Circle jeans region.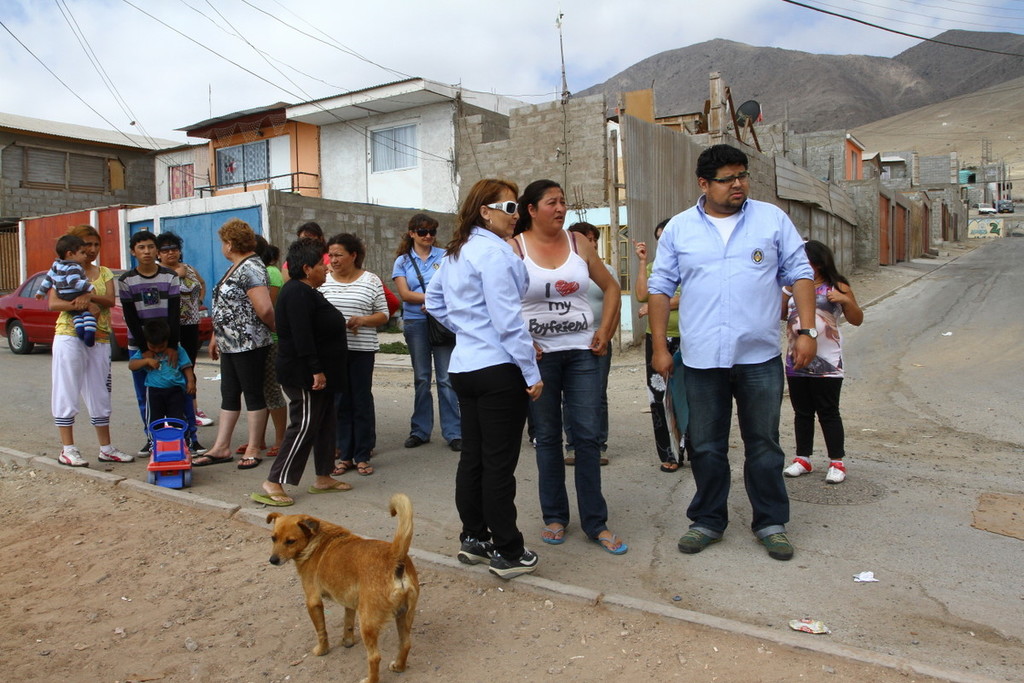
Region: <box>401,323,458,441</box>.
